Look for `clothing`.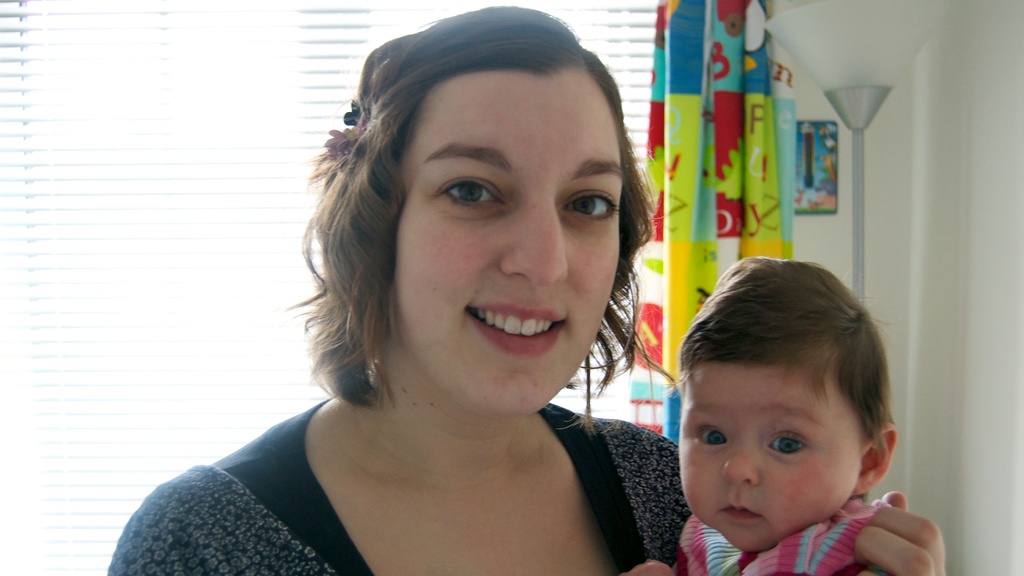
Found: box=[212, 170, 755, 575].
